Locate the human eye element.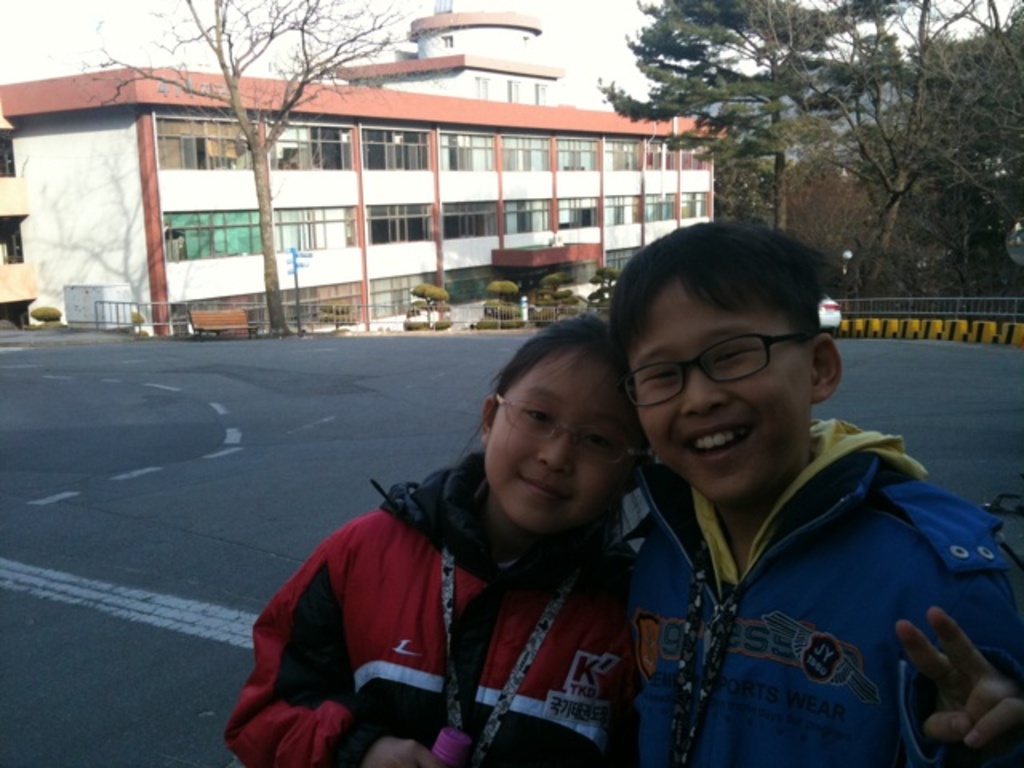
Element bbox: bbox=[635, 365, 683, 389].
